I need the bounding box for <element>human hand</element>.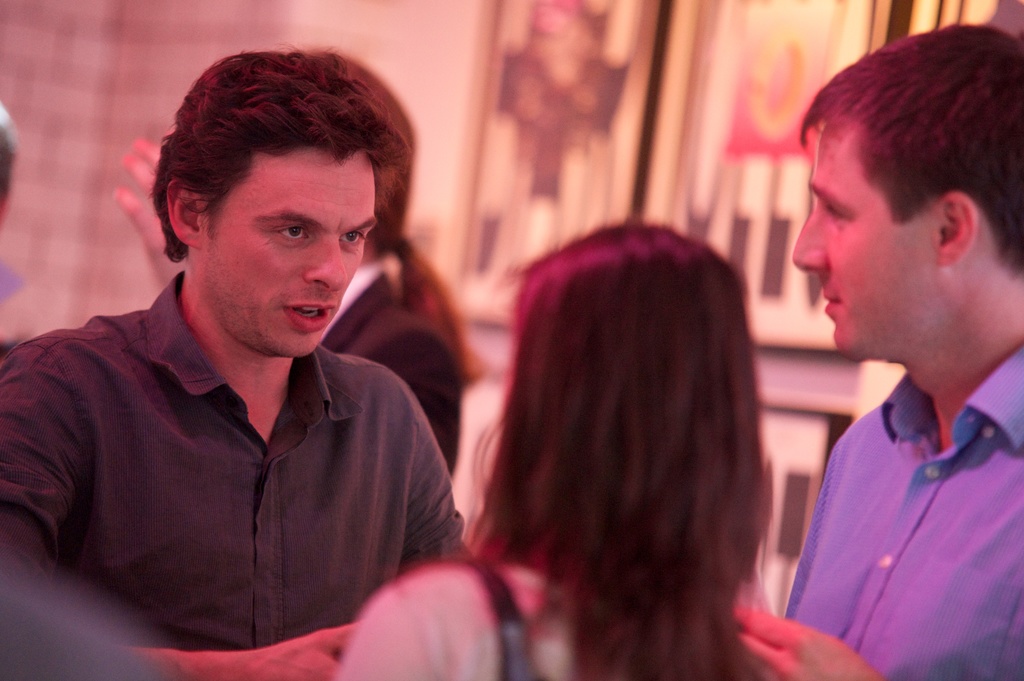
Here it is: (323, 566, 559, 672).
